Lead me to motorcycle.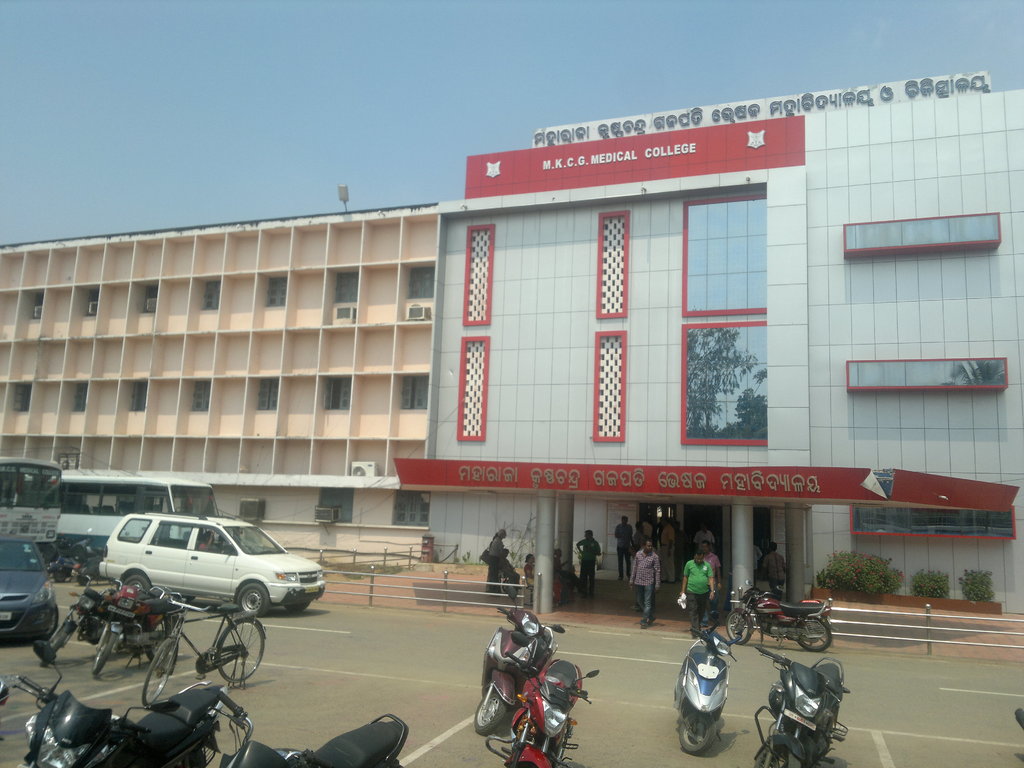
Lead to select_region(12, 638, 225, 767).
